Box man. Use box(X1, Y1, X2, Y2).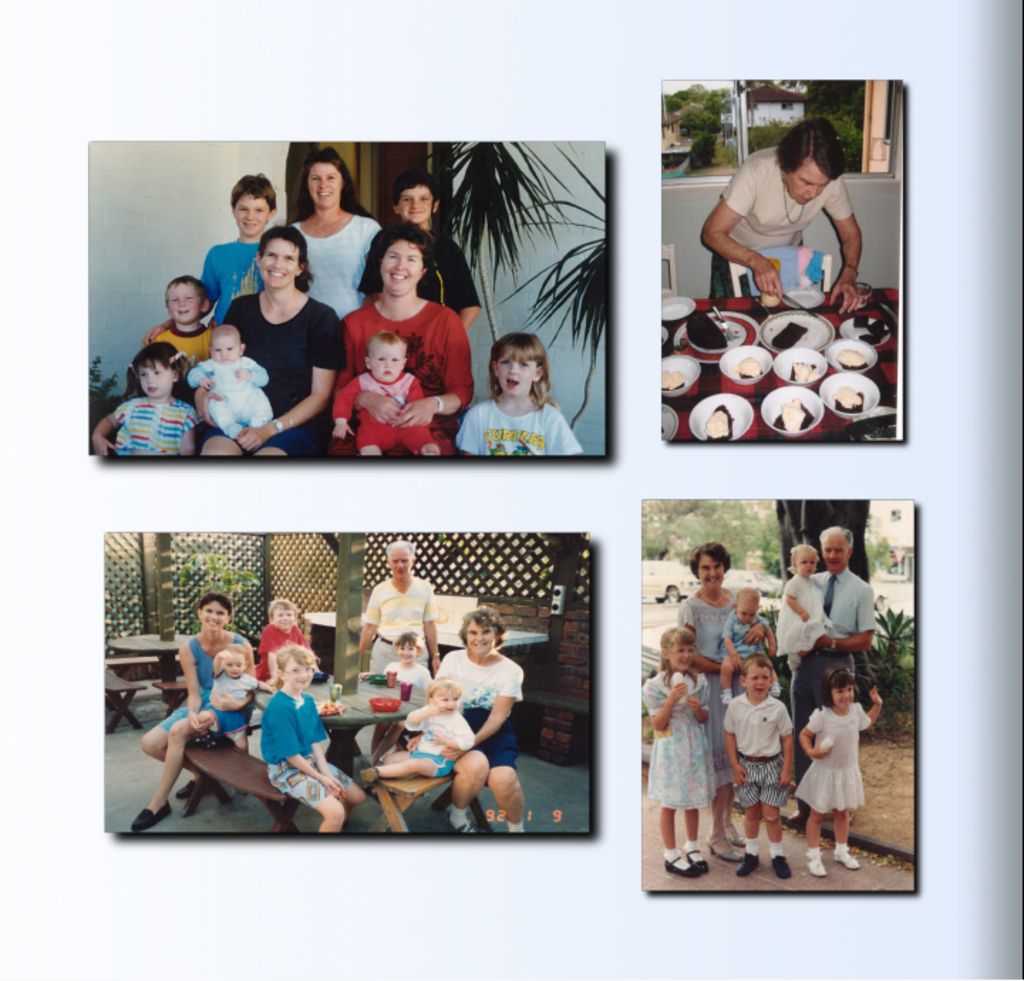
box(788, 526, 882, 837).
